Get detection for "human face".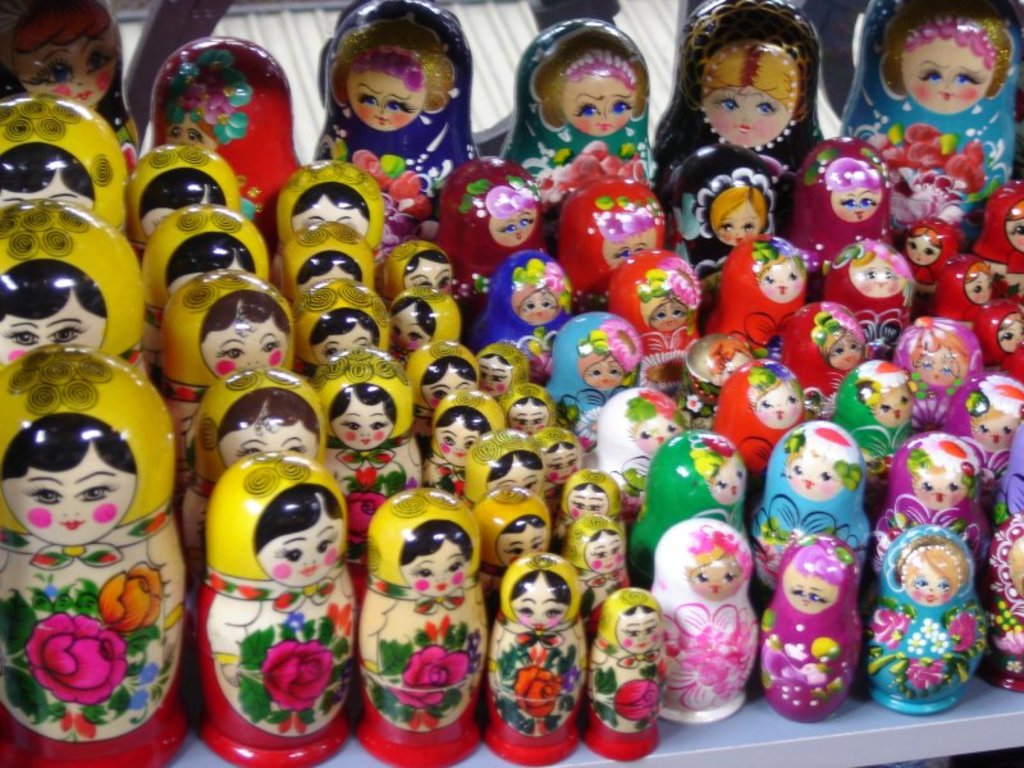
Detection: [x1=586, y1=356, x2=632, y2=392].
